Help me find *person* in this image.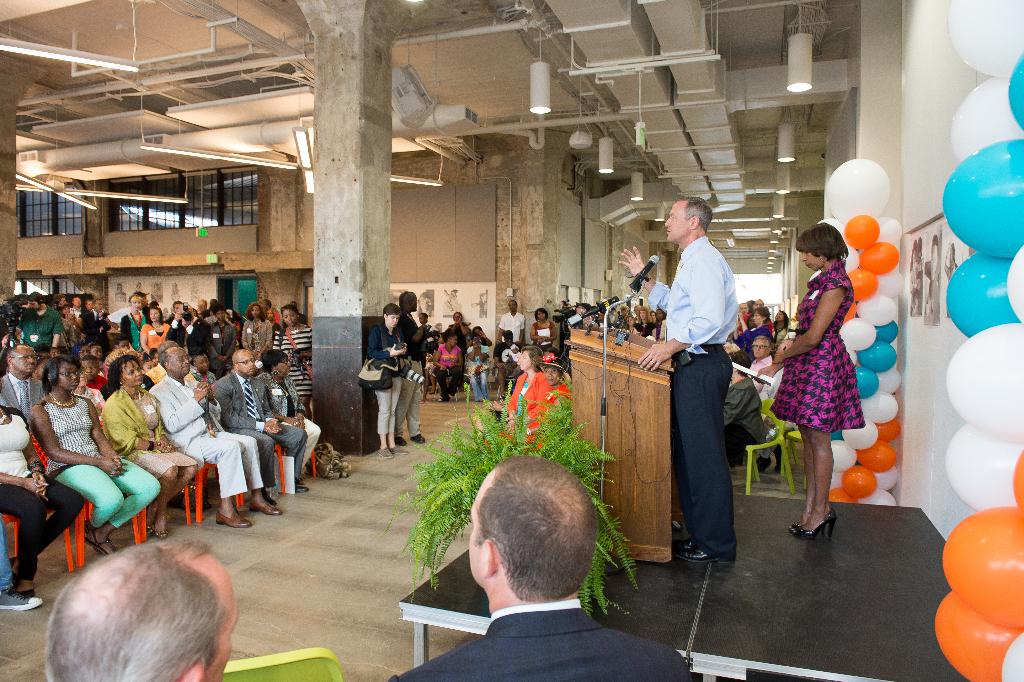
Found it: (765,219,860,540).
